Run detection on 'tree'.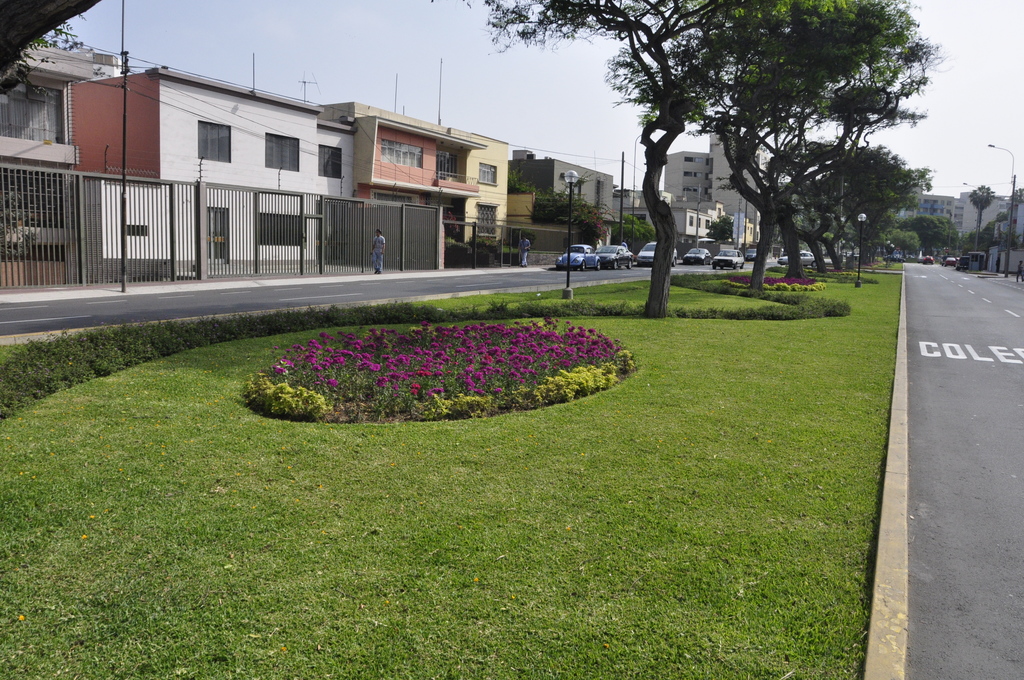
Result: [614,210,655,247].
